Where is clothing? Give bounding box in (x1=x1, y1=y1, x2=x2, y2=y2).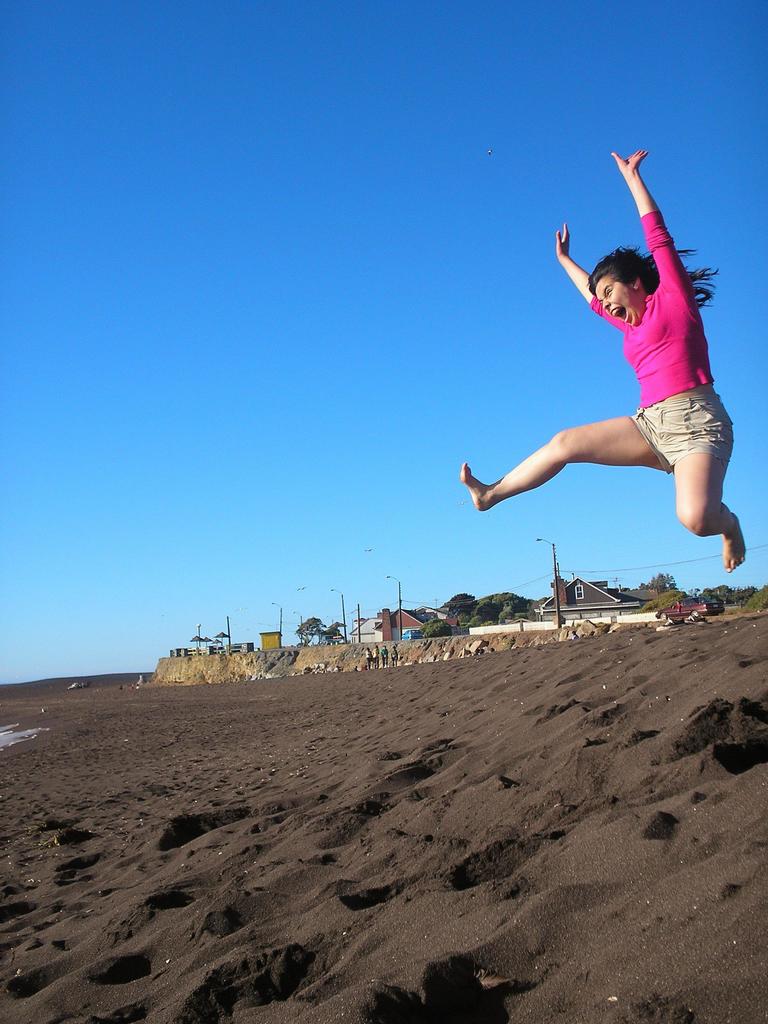
(x1=582, y1=210, x2=739, y2=477).
